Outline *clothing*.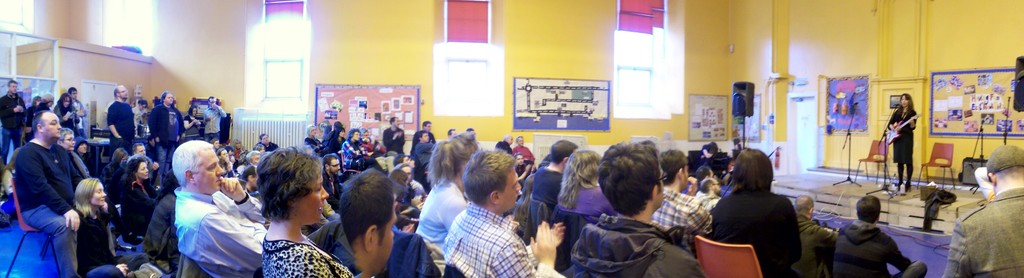
Outline: rect(47, 108, 56, 126).
